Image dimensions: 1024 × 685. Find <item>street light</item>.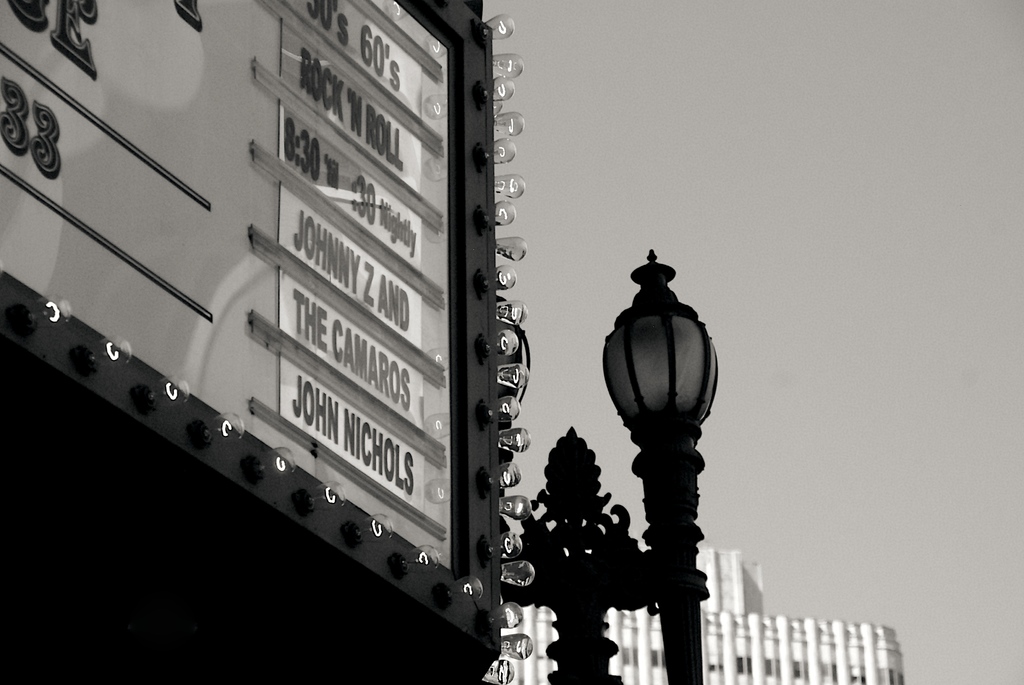
<region>580, 227, 728, 684</region>.
